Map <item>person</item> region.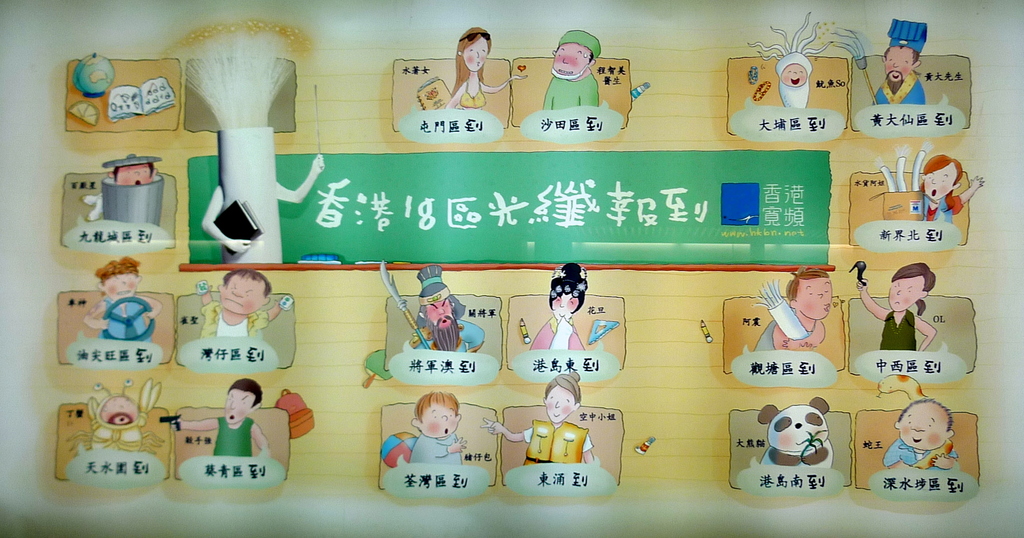
Mapped to Rect(753, 266, 833, 351).
